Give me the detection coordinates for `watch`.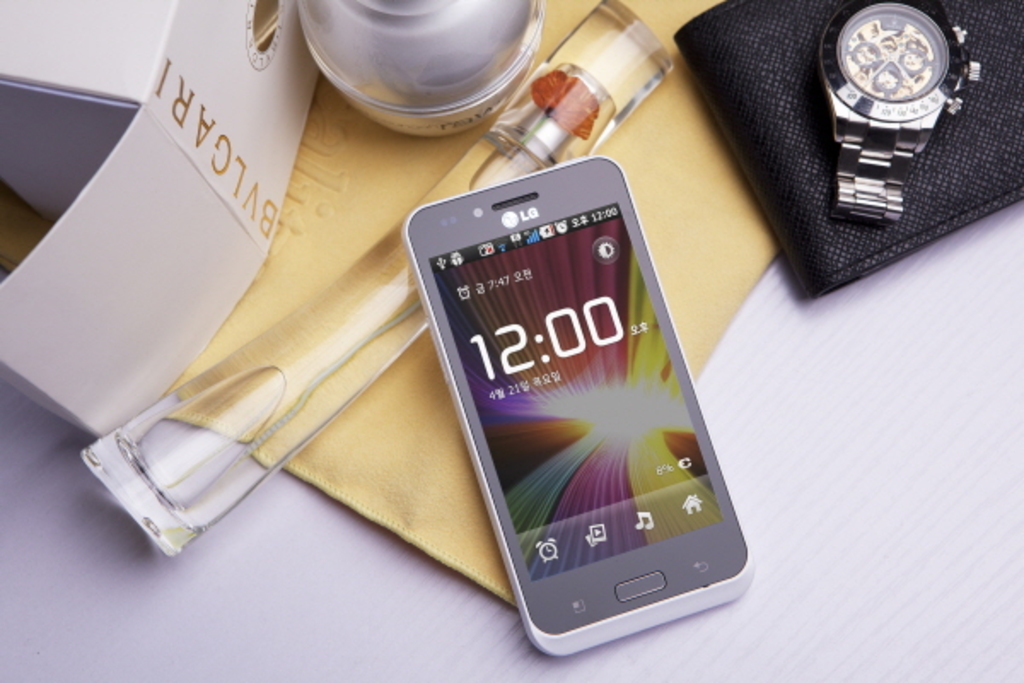
812/0/983/232.
